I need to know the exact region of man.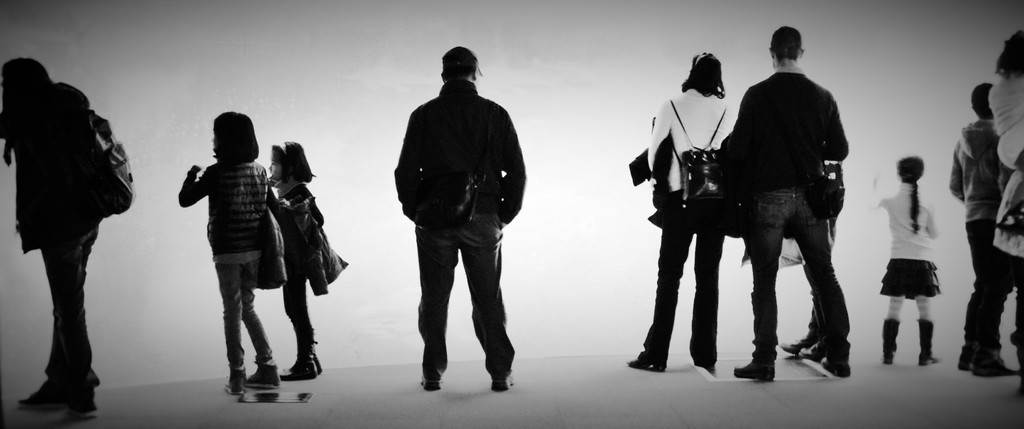
Region: 2,53,124,416.
